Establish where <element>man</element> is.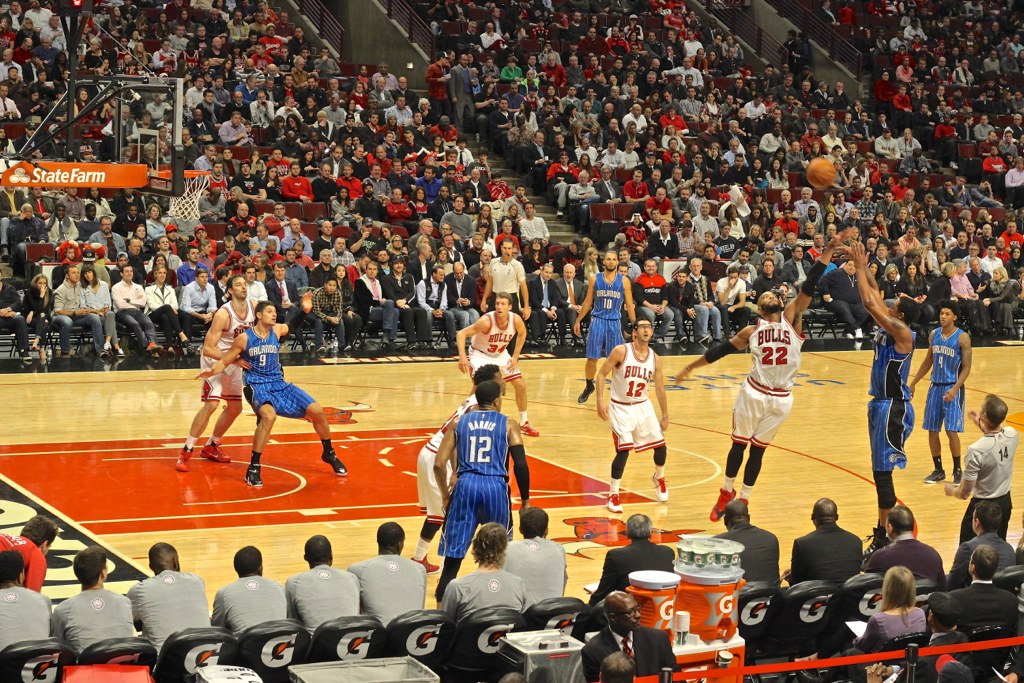
Established at x1=776, y1=72, x2=796, y2=107.
